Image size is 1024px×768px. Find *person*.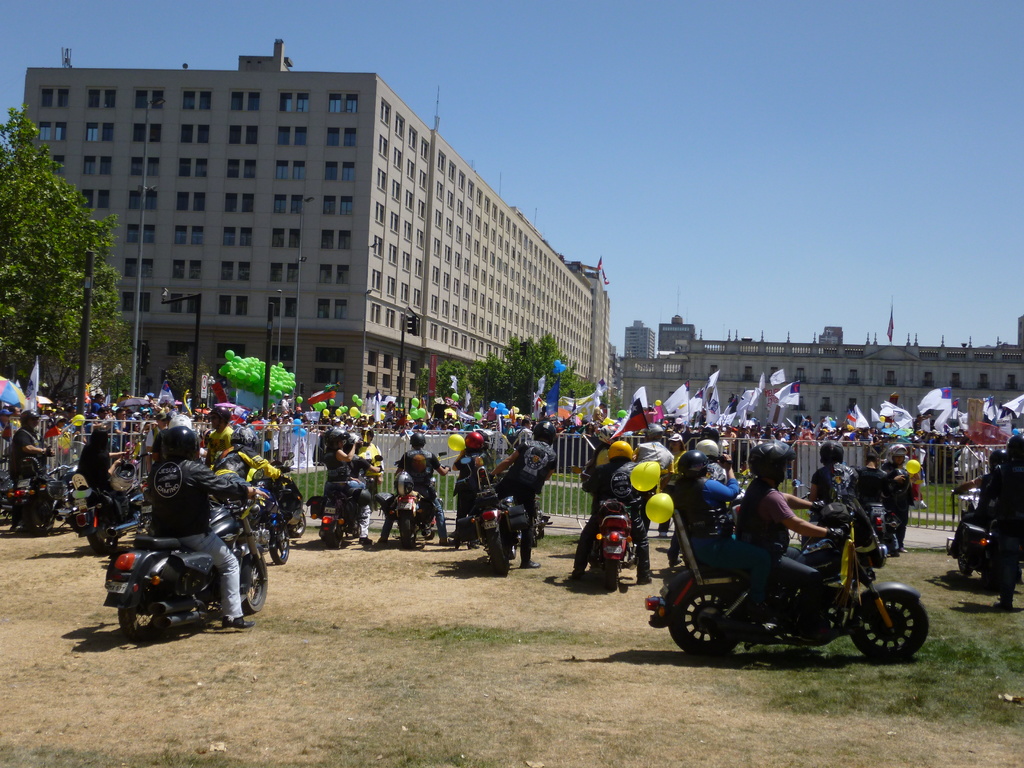
x1=472, y1=419, x2=558, y2=568.
